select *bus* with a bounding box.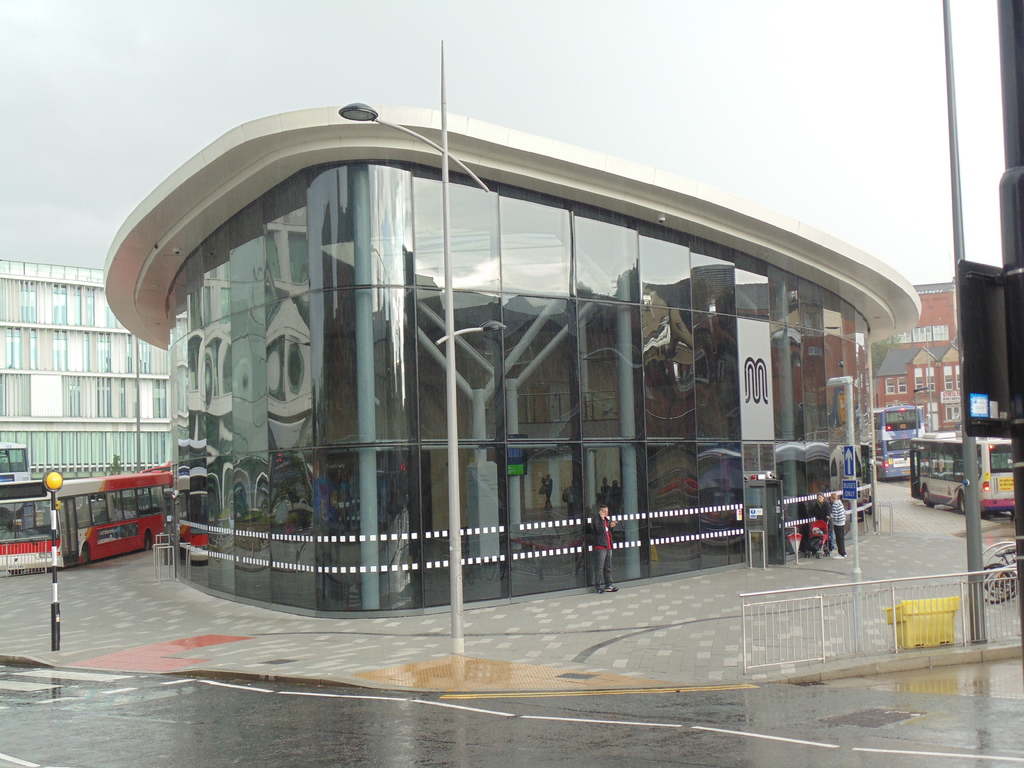
region(0, 441, 33, 487).
